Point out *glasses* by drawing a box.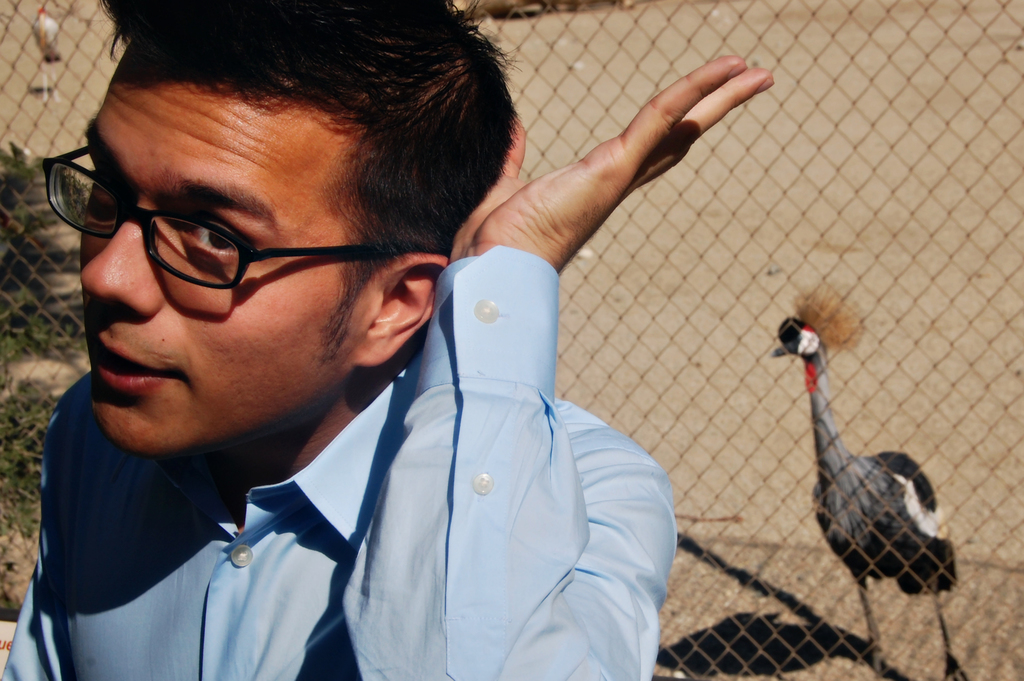
(44,145,395,289).
